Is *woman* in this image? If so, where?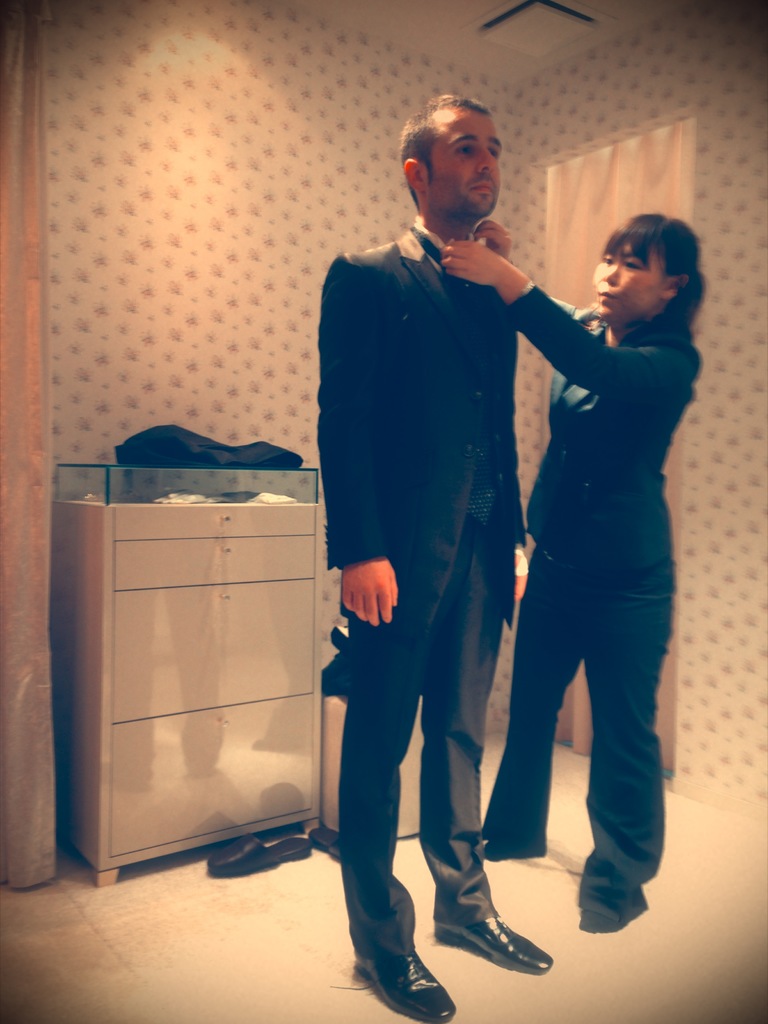
Yes, at 493:177:711:928.
